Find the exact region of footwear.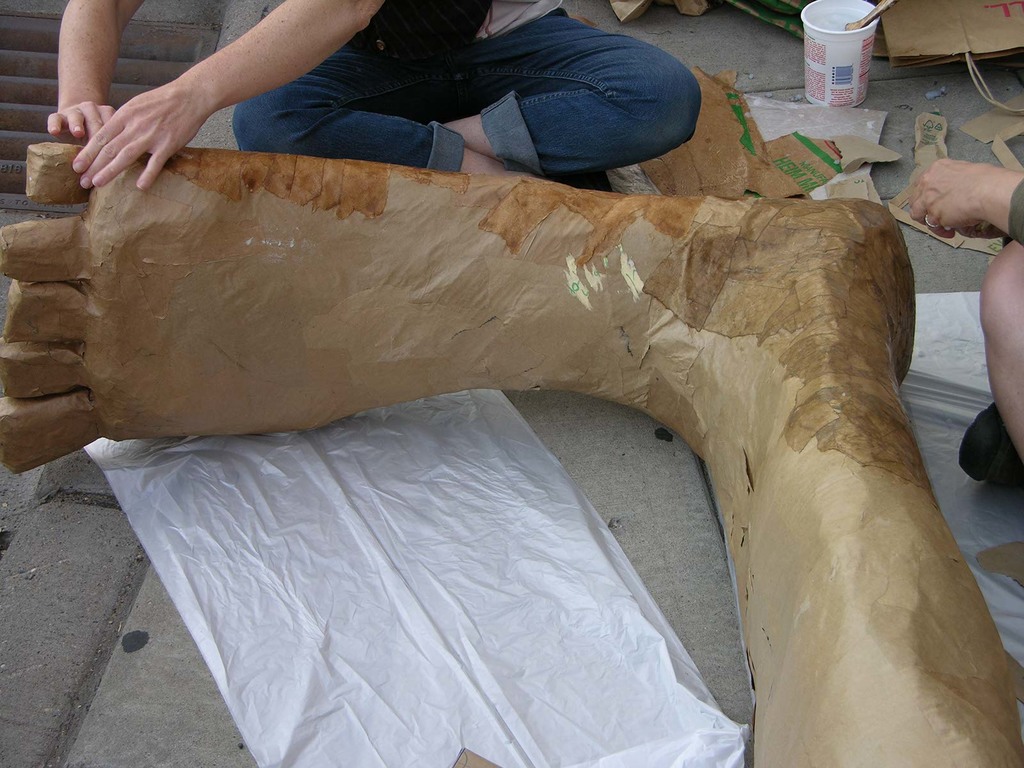
Exact region: 956,402,1023,490.
